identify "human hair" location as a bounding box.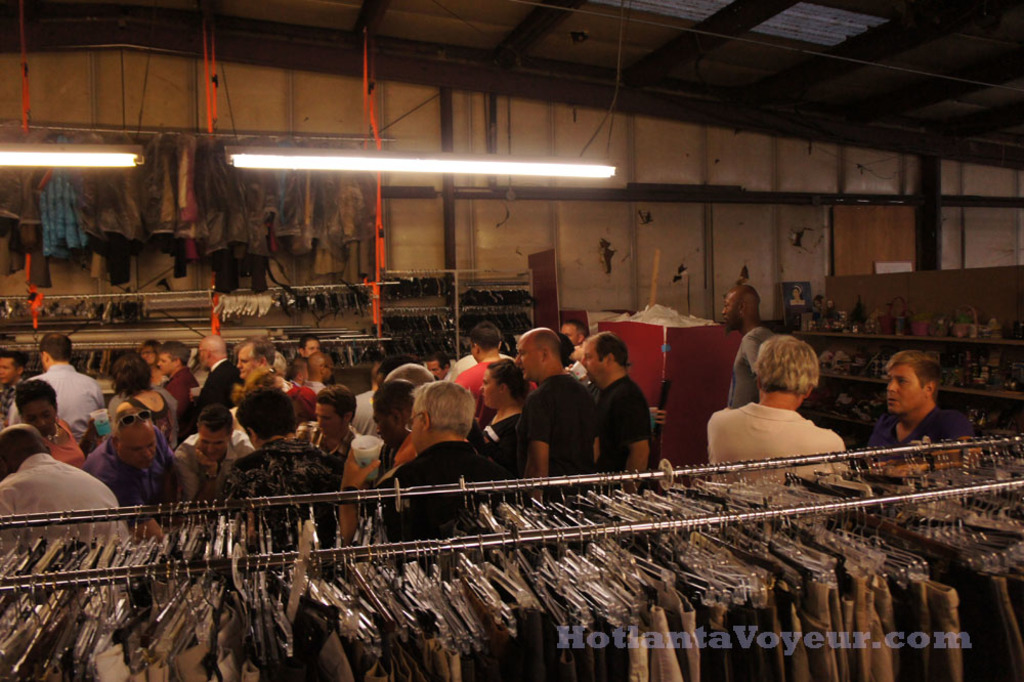
box=[473, 322, 502, 350].
